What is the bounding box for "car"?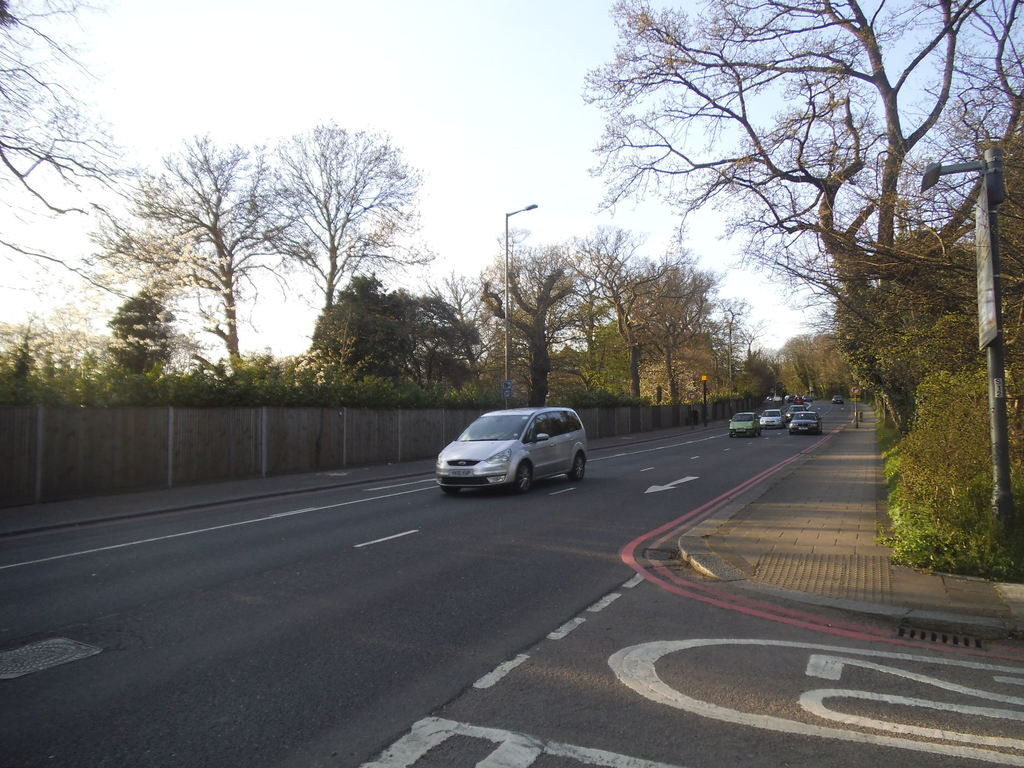
bbox=[828, 392, 844, 401].
